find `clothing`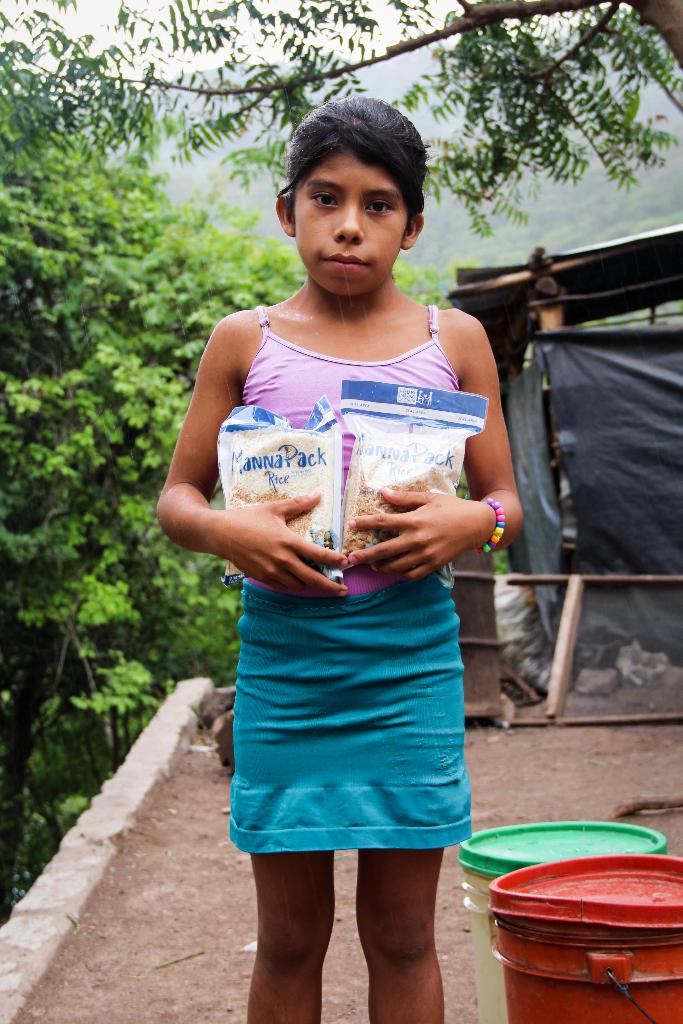
bbox=[224, 297, 466, 855]
